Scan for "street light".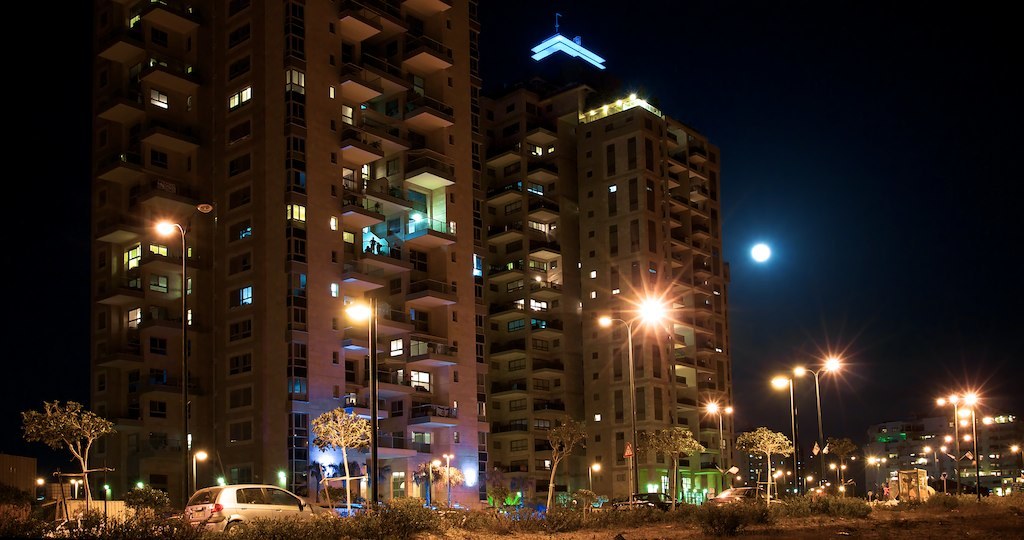
Scan result: 769, 373, 797, 488.
